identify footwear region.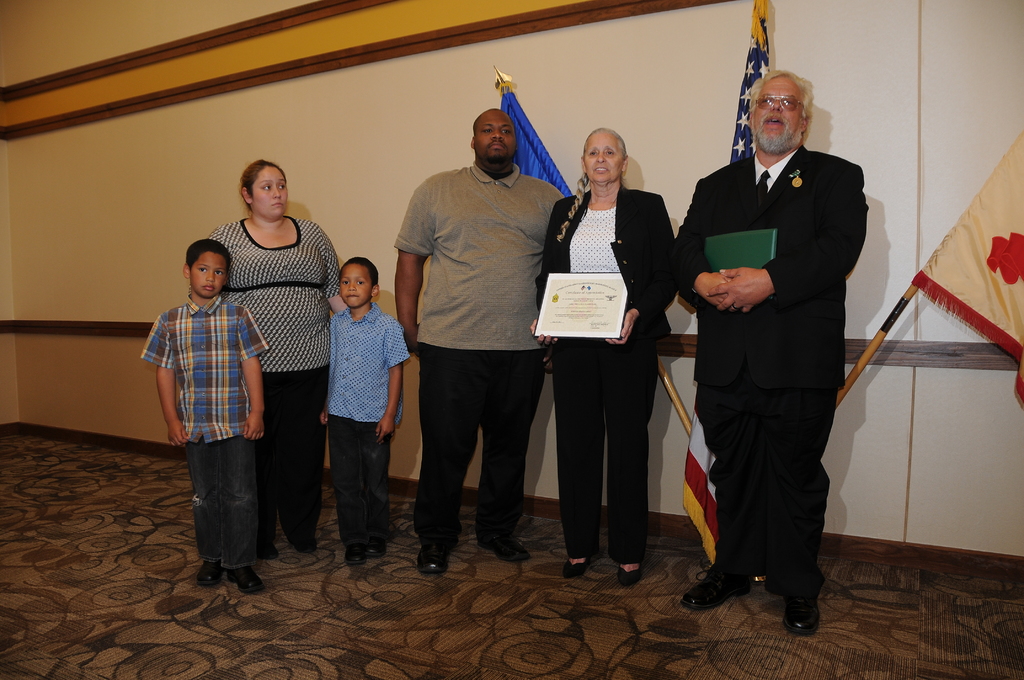
Region: [416, 543, 446, 577].
